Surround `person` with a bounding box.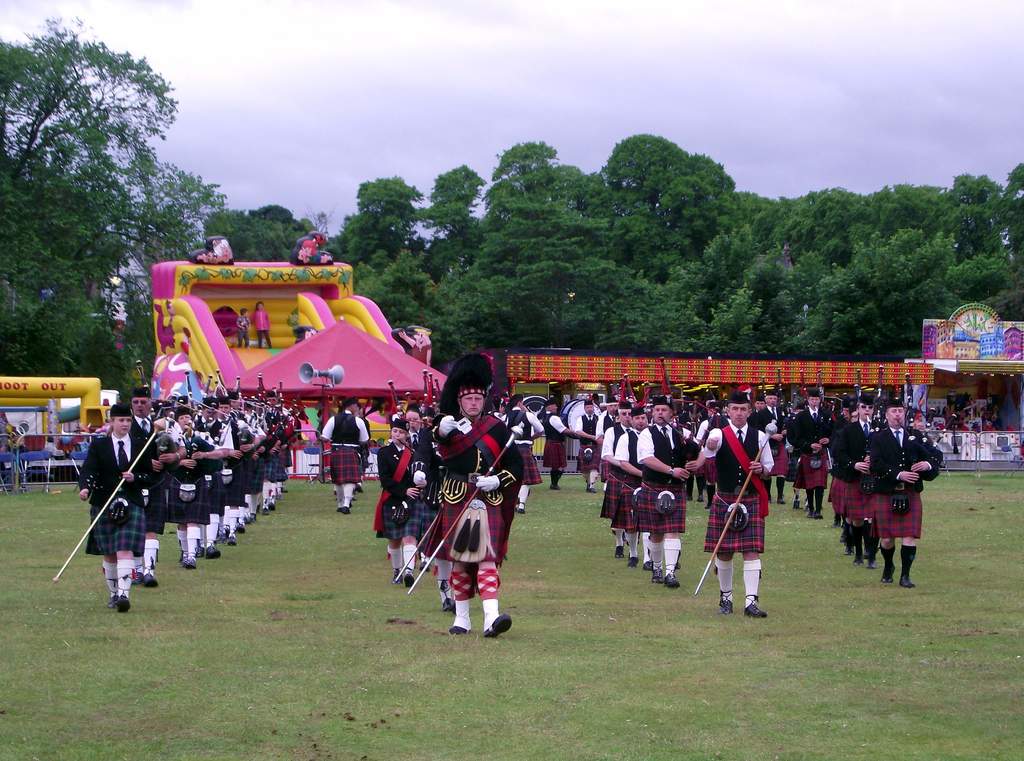
(left=575, top=401, right=600, bottom=492).
